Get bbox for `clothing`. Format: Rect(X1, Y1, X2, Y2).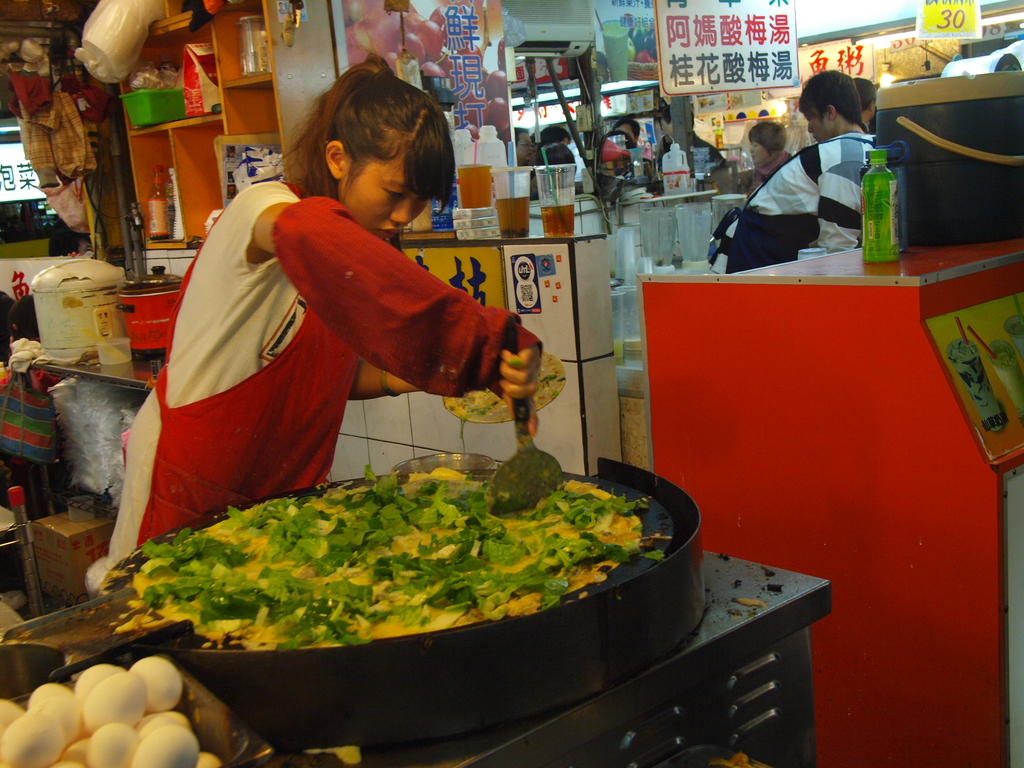
Rect(705, 133, 872, 272).
